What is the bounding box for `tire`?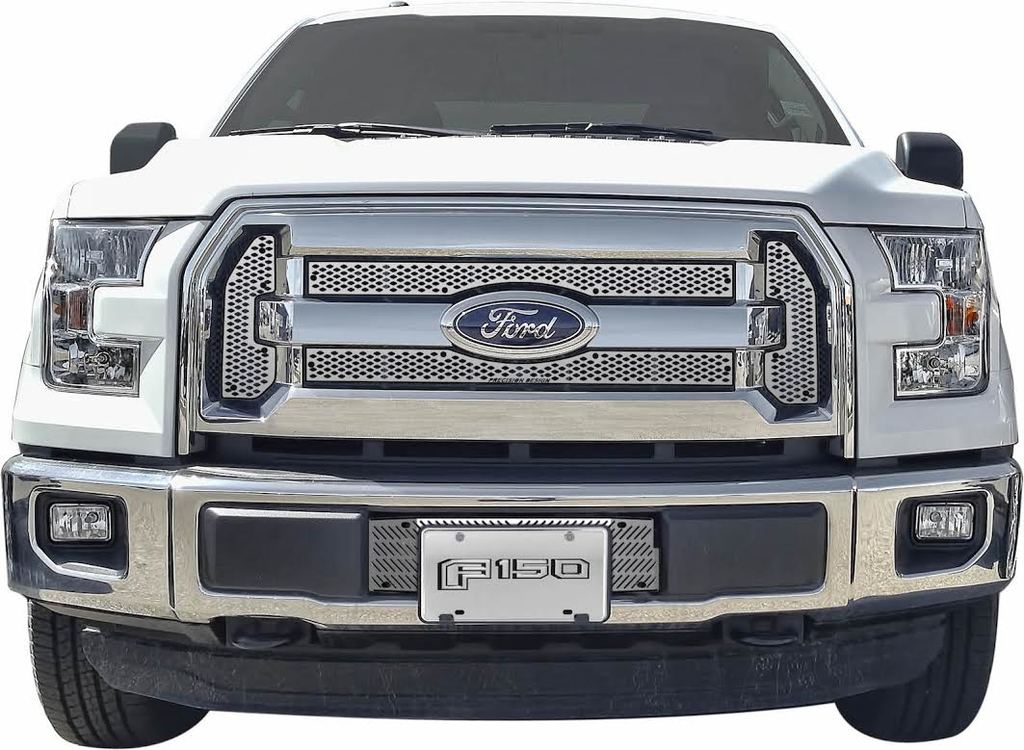
locate(828, 584, 1011, 742).
